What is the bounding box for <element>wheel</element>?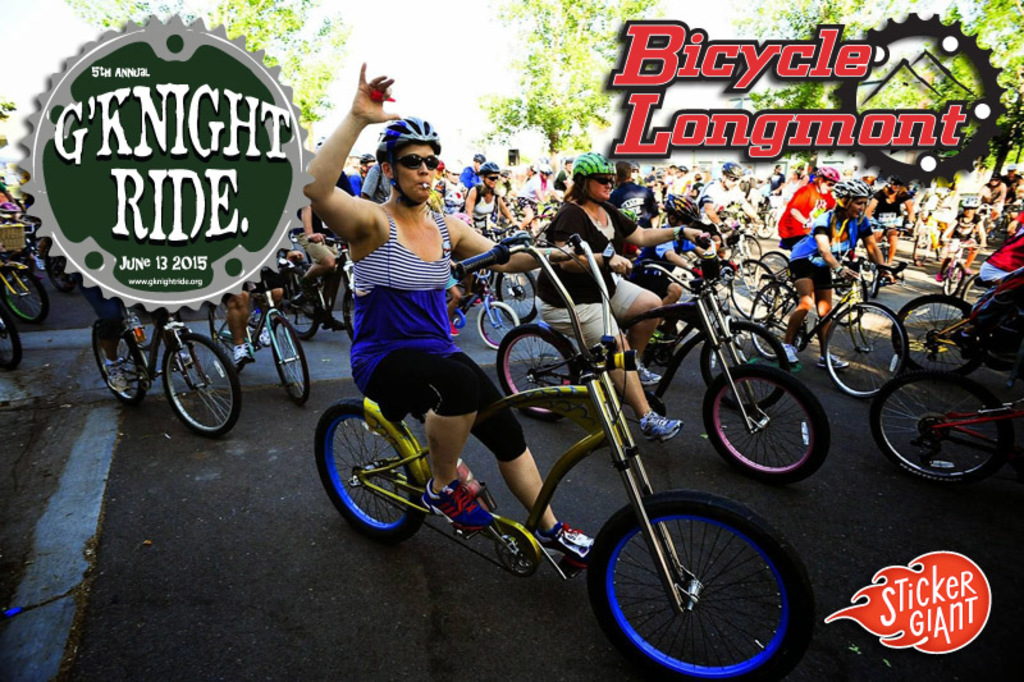
rect(486, 312, 575, 418).
